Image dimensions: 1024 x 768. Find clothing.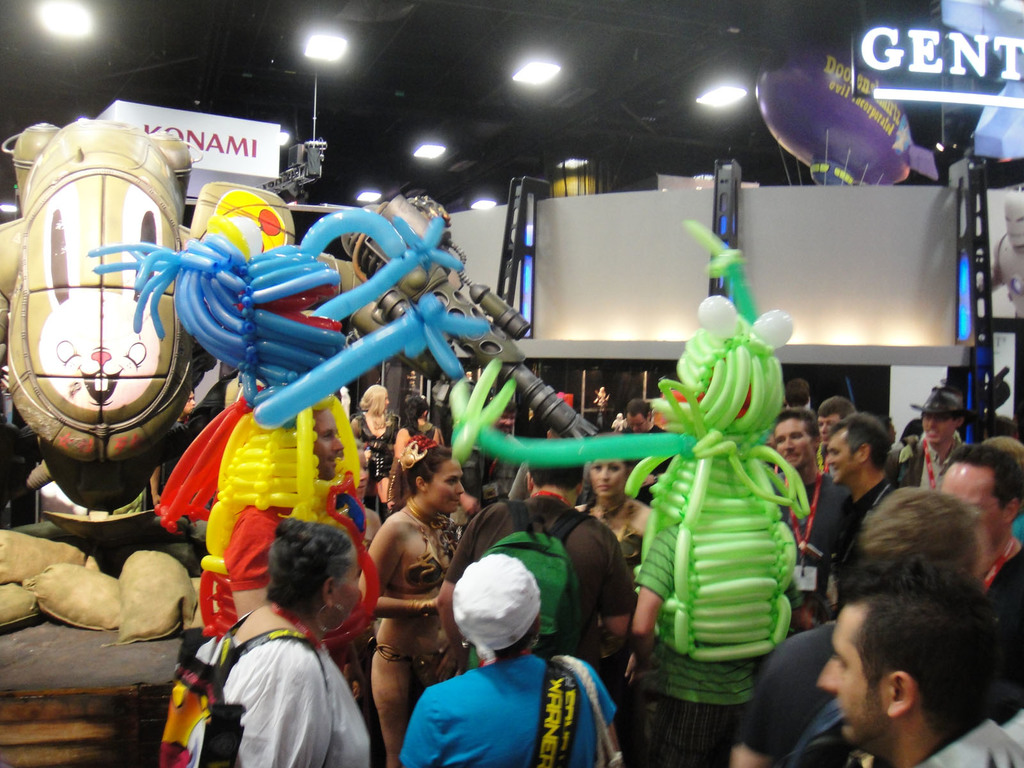
locate(717, 604, 1023, 753).
